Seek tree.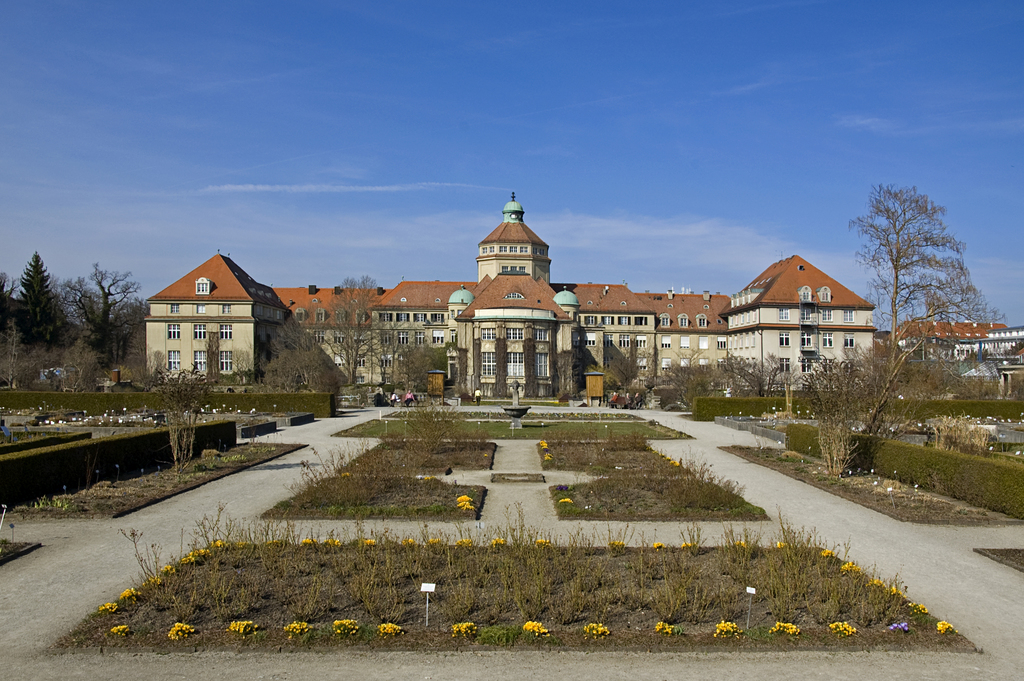
[124, 345, 170, 393].
